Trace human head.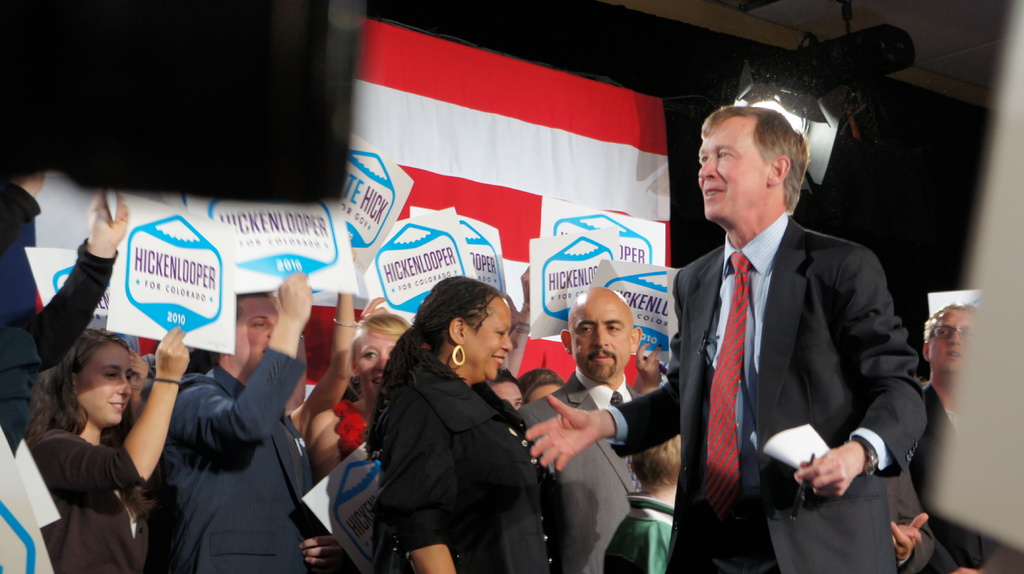
Traced to 213 292 283 373.
